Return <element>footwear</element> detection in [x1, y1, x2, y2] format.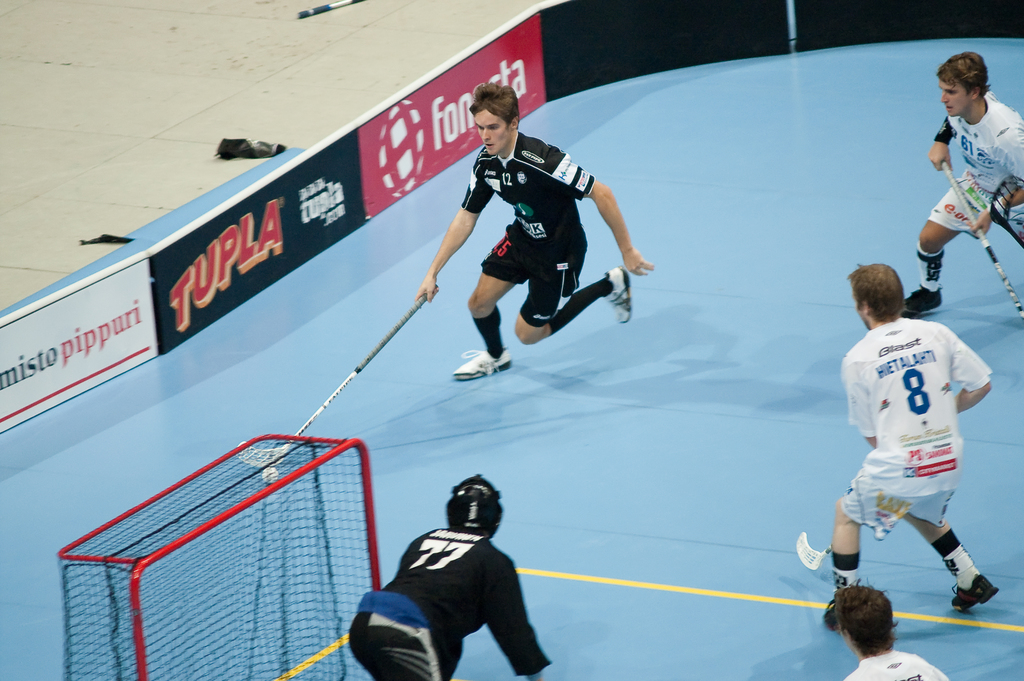
[447, 346, 511, 380].
